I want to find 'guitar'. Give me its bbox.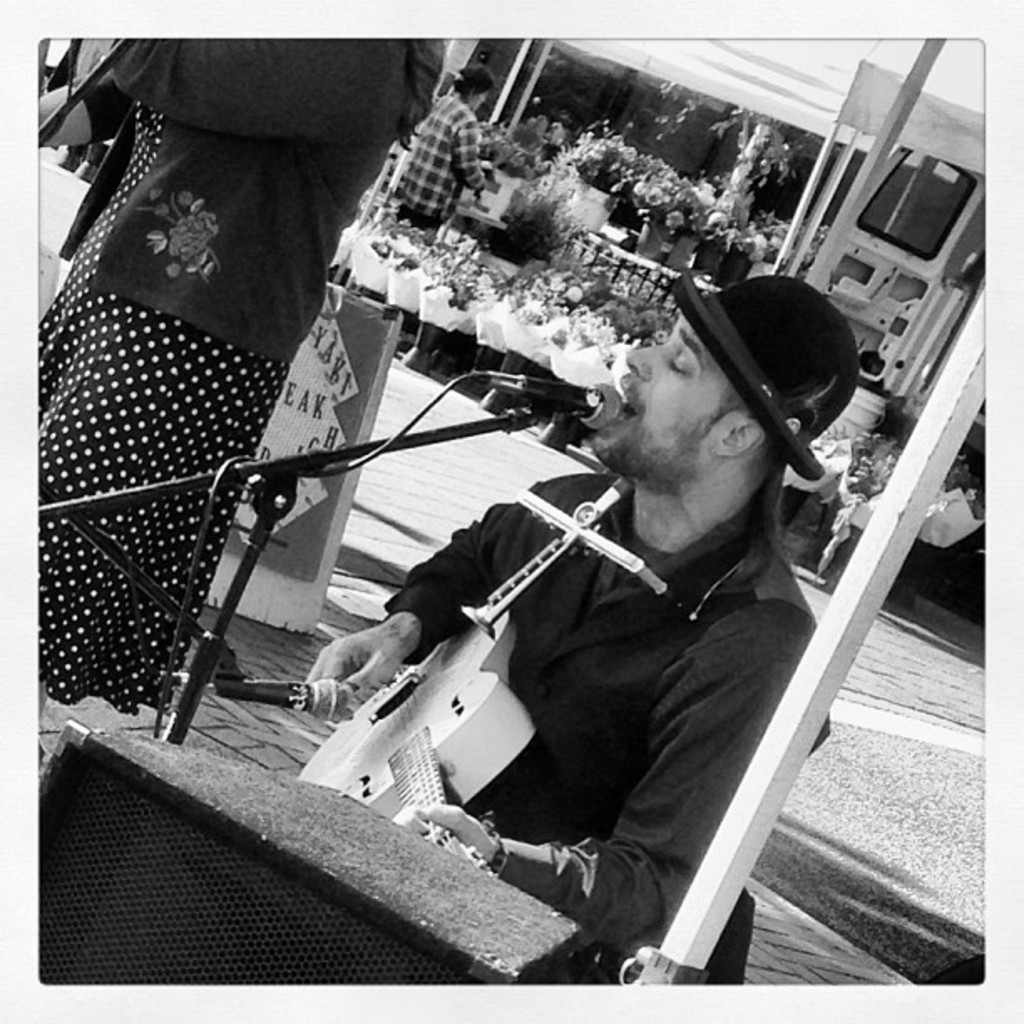
<region>291, 611, 539, 878</region>.
